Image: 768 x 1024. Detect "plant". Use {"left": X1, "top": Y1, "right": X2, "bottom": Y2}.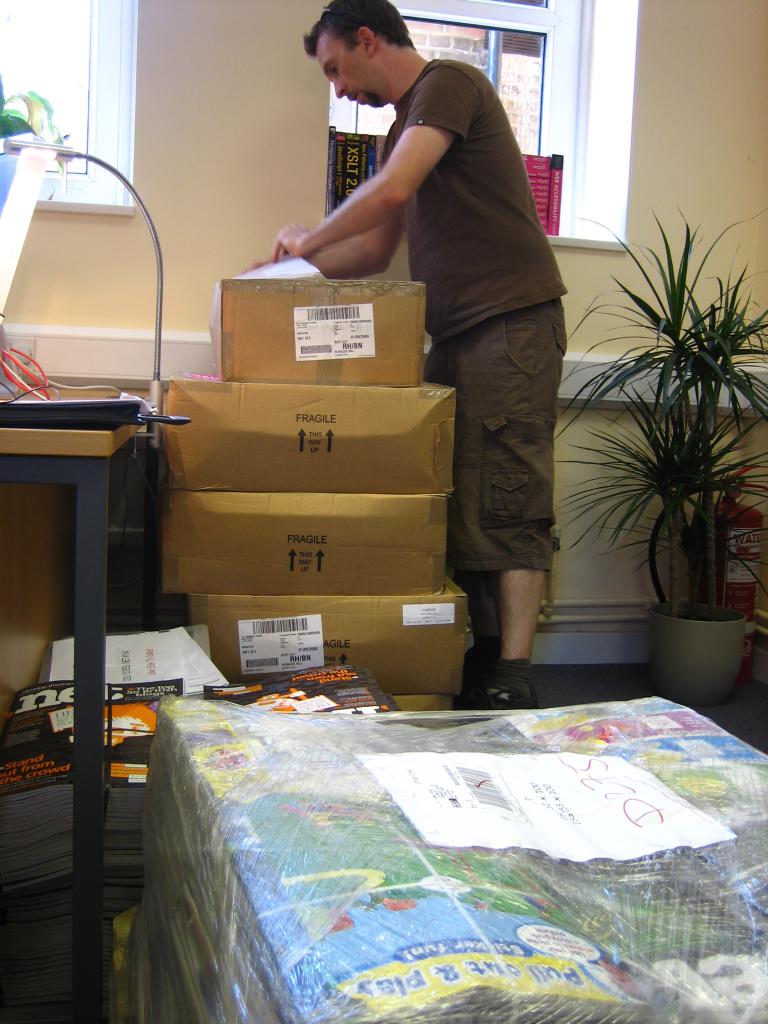
{"left": 582, "top": 191, "right": 751, "bottom": 642}.
